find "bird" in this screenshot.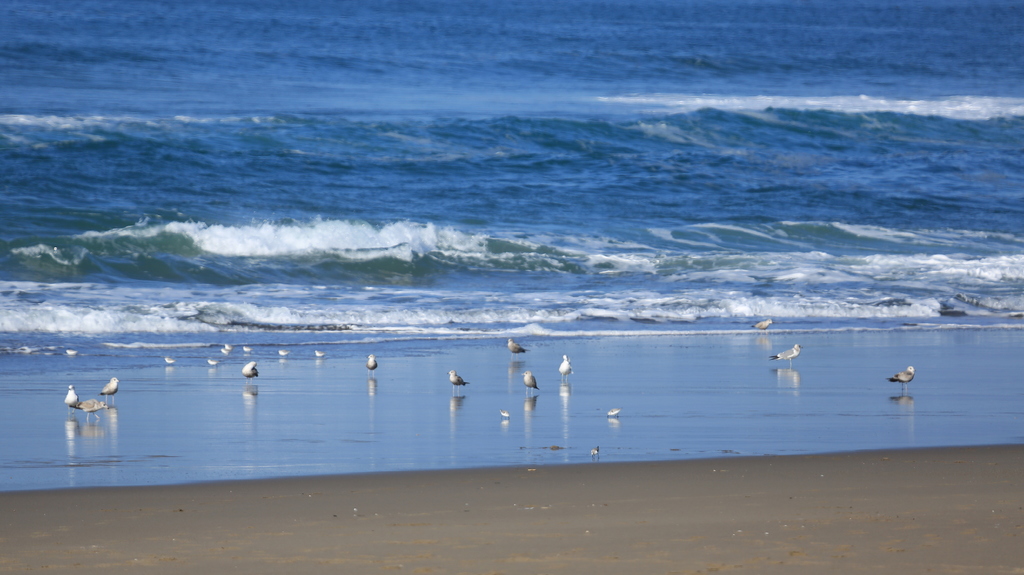
The bounding box for "bird" is select_region(887, 365, 913, 395).
